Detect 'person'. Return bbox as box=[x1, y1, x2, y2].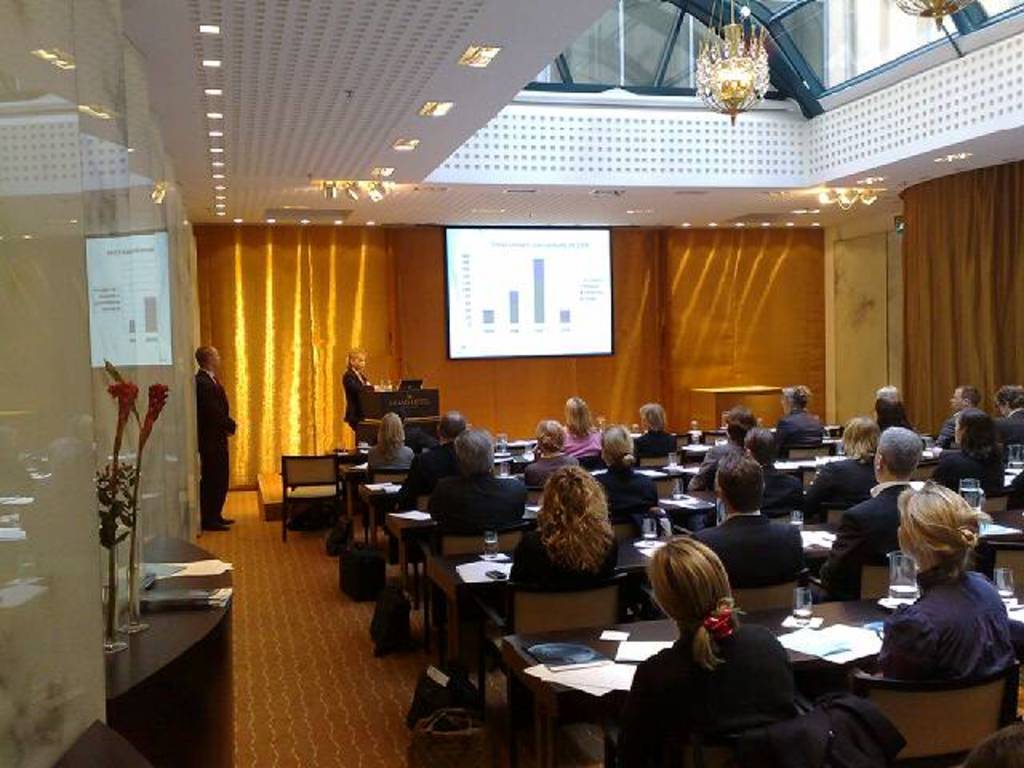
box=[878, 475, 1019, 688].
